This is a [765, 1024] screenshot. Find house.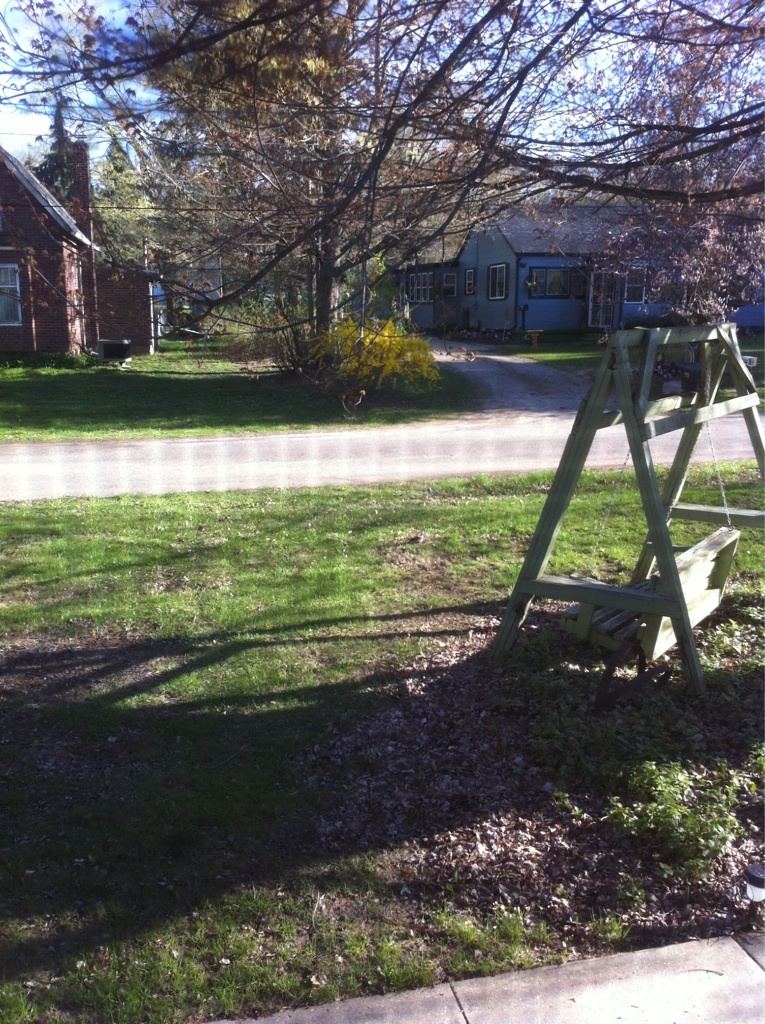
Bounding box: box(394, 194, 764, 346).
